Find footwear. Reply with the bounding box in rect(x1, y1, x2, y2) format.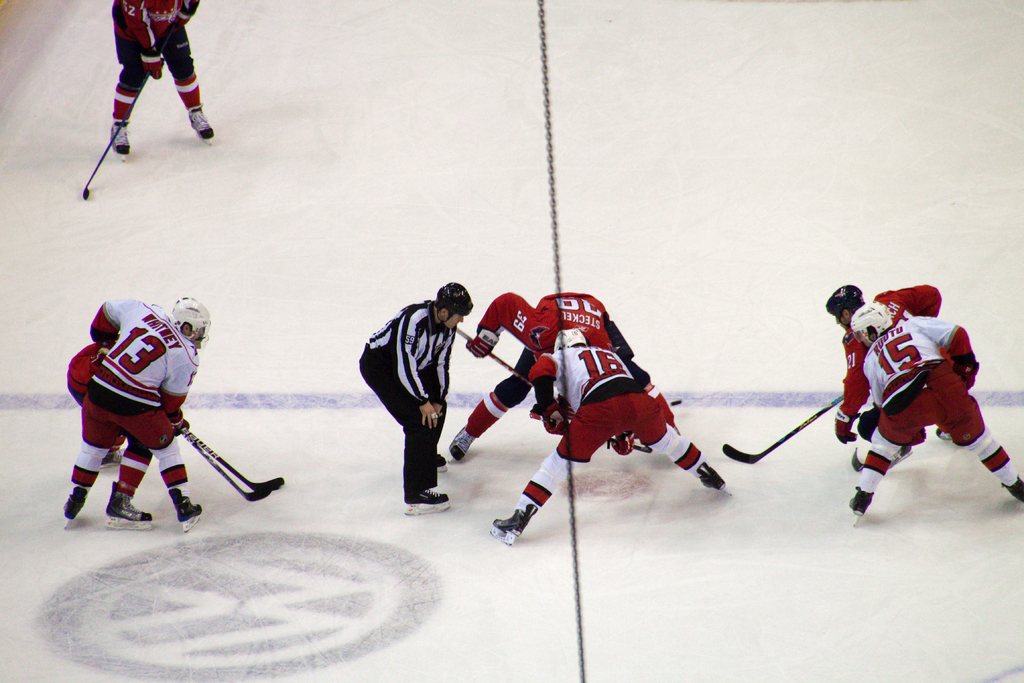
rect(170, 488, 202, 518).
